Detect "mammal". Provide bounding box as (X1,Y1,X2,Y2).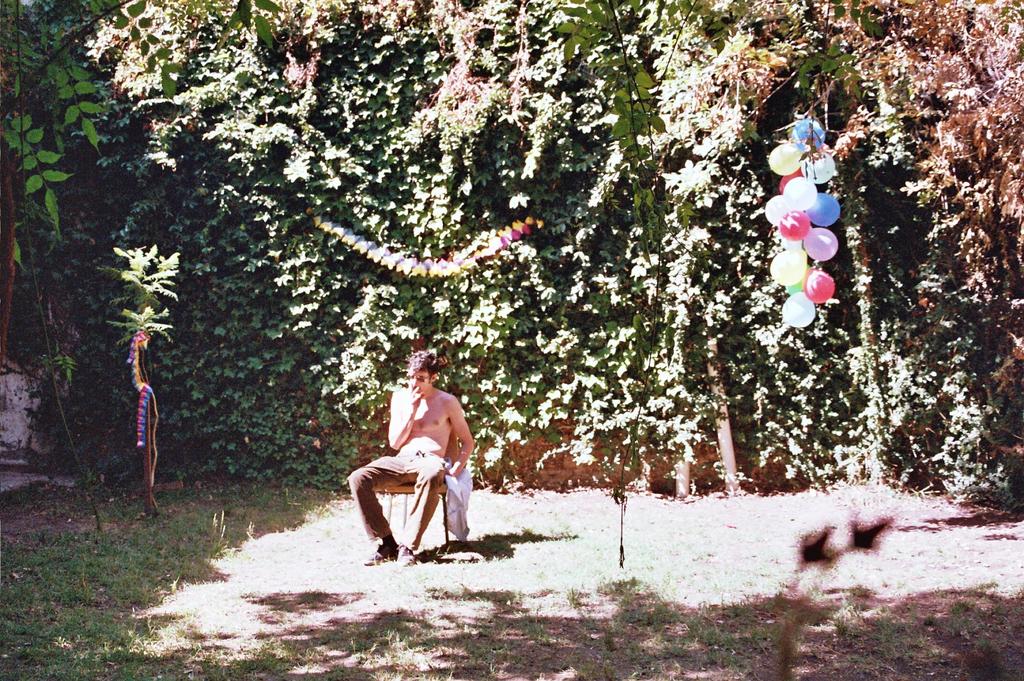
(356,338,470,564).
